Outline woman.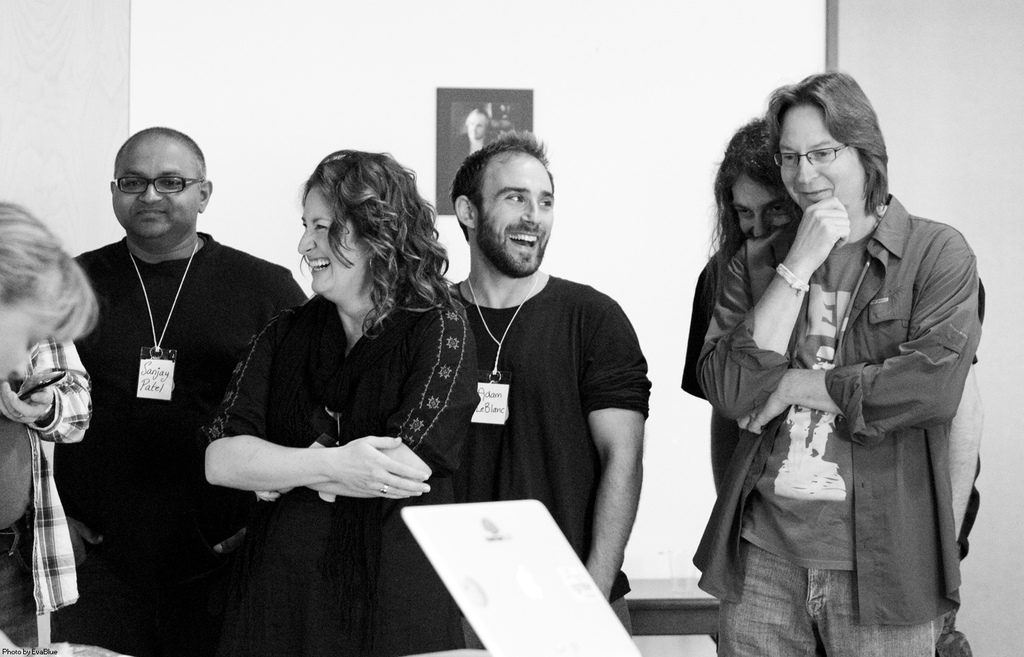
Outline: region(210, 146, 457, 569).
